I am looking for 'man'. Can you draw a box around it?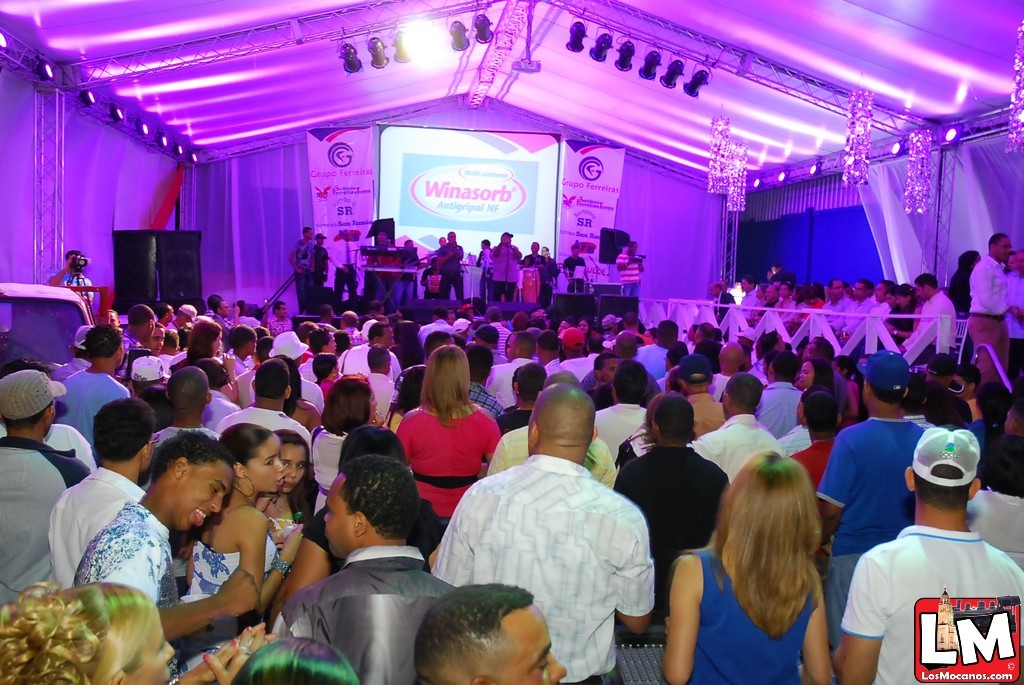
Sure, the bounding box is 568:327:666:404.
